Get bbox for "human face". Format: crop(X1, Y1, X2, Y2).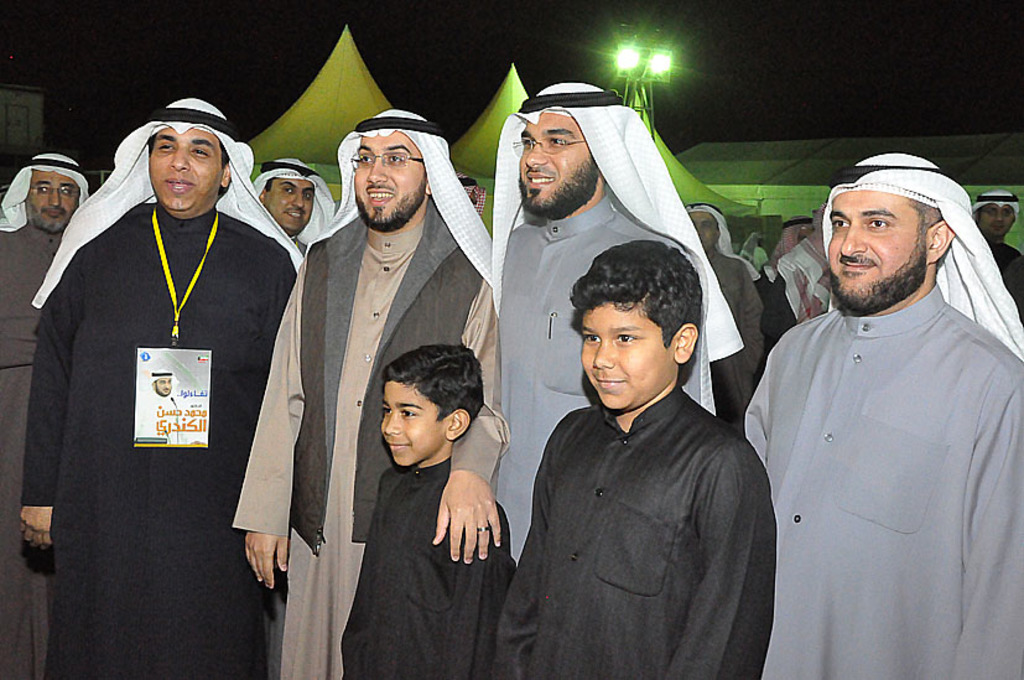
crop(381, 380, 443, 466).
